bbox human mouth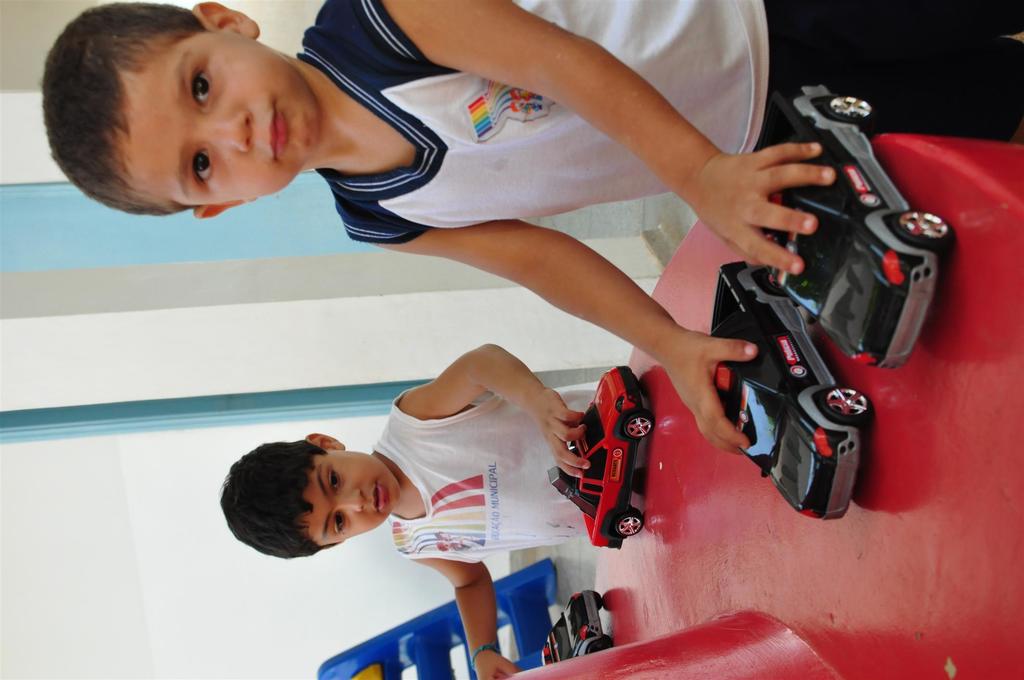
(367,480,387,514)
